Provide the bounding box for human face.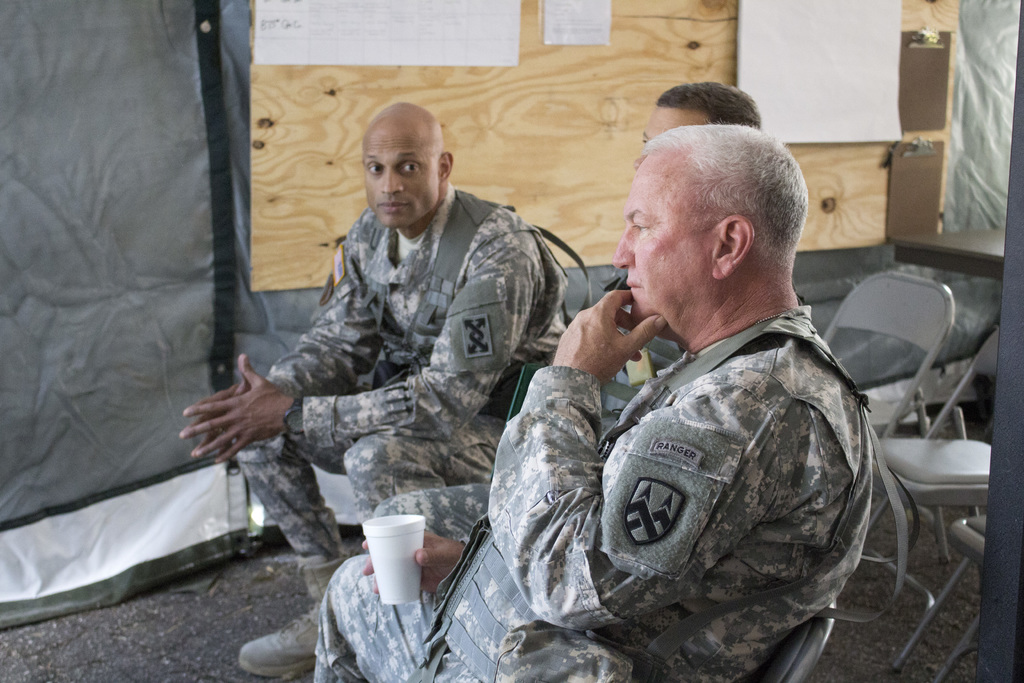
{"x1": 364, "y1": 117, "x2": 440, "y2": 227}.
